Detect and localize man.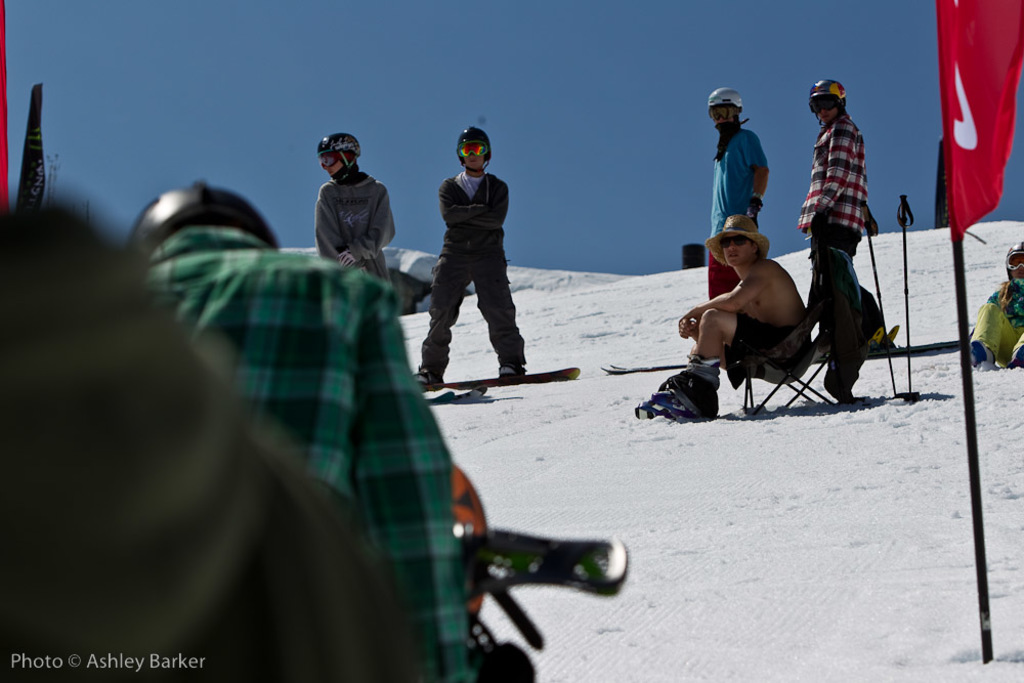
Localized at x1=707, y1=87, x2=770, y2=300.
